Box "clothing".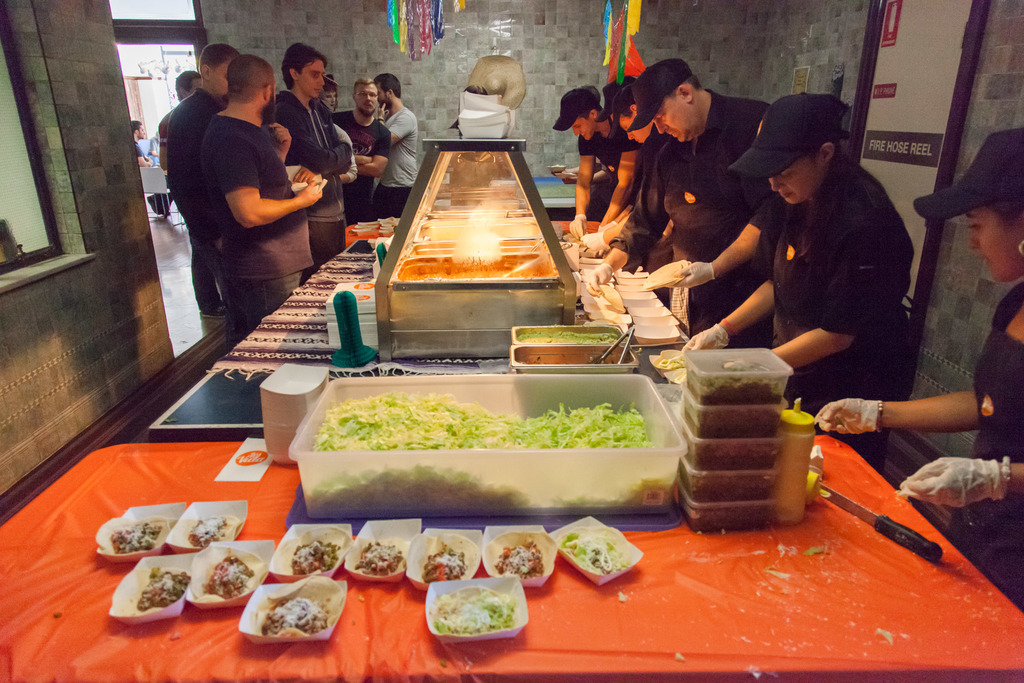
{"left": 215, "top": 107, "right": 316, "bottom": 342}.
